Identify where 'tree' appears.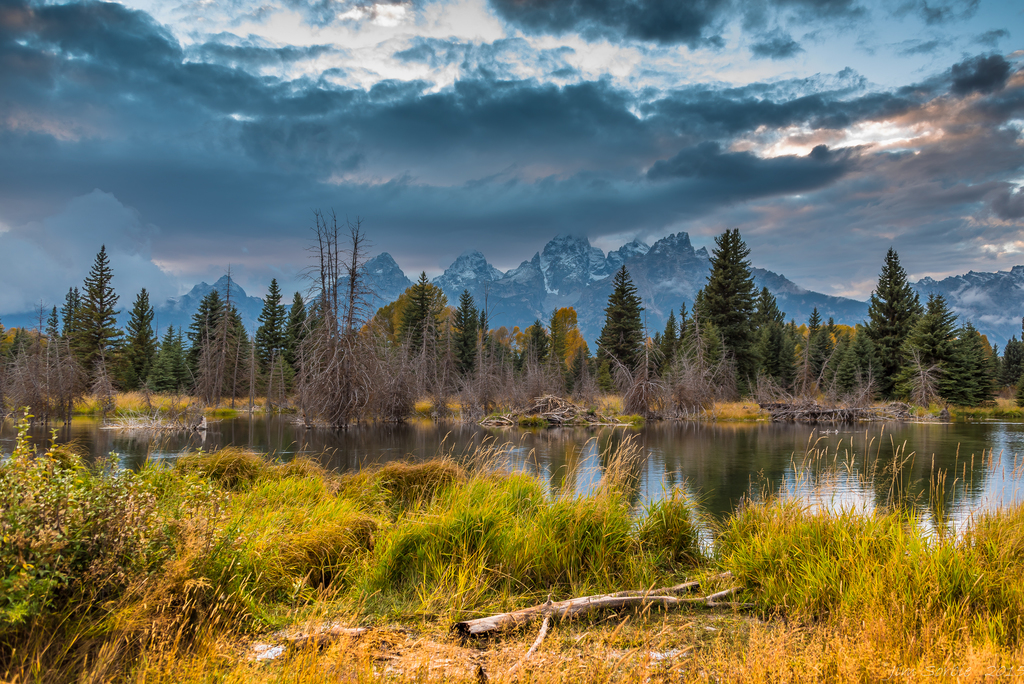
Appears at l=681, t=225, r=778, b=402.
